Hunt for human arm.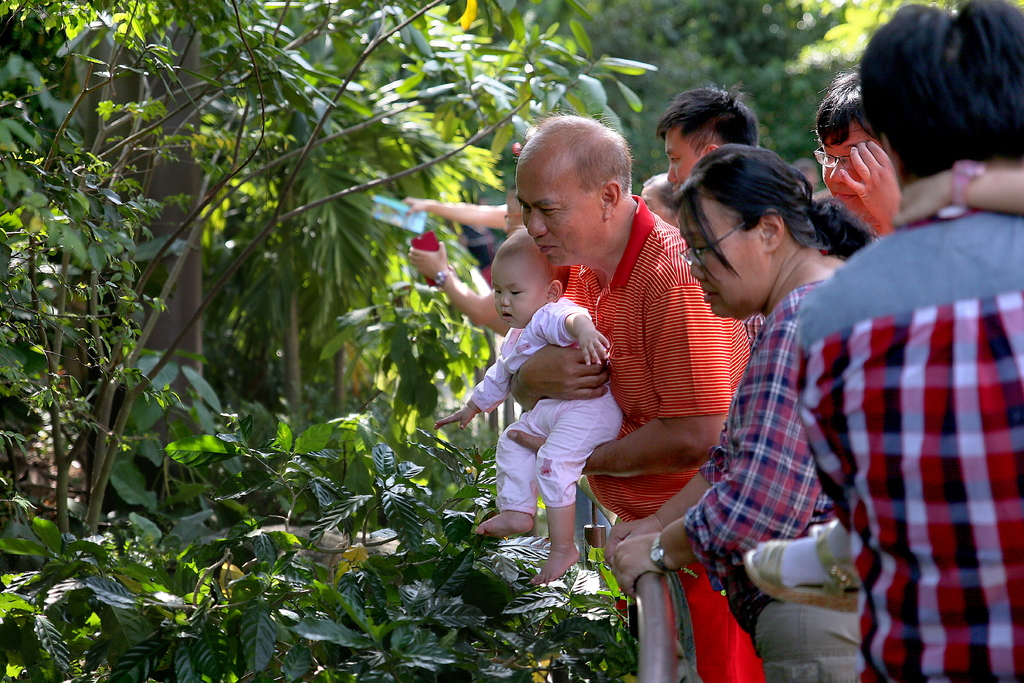
Hunted down at x1=400, y1=228, x2=505, y2=334.
